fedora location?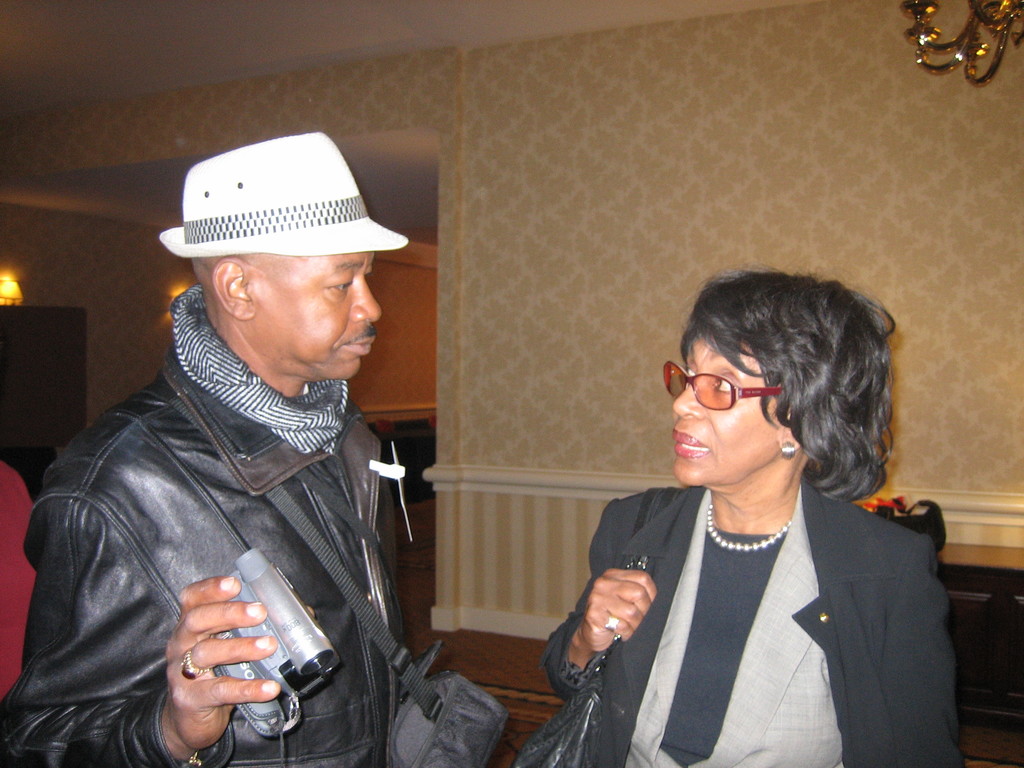
154 136 417 285
